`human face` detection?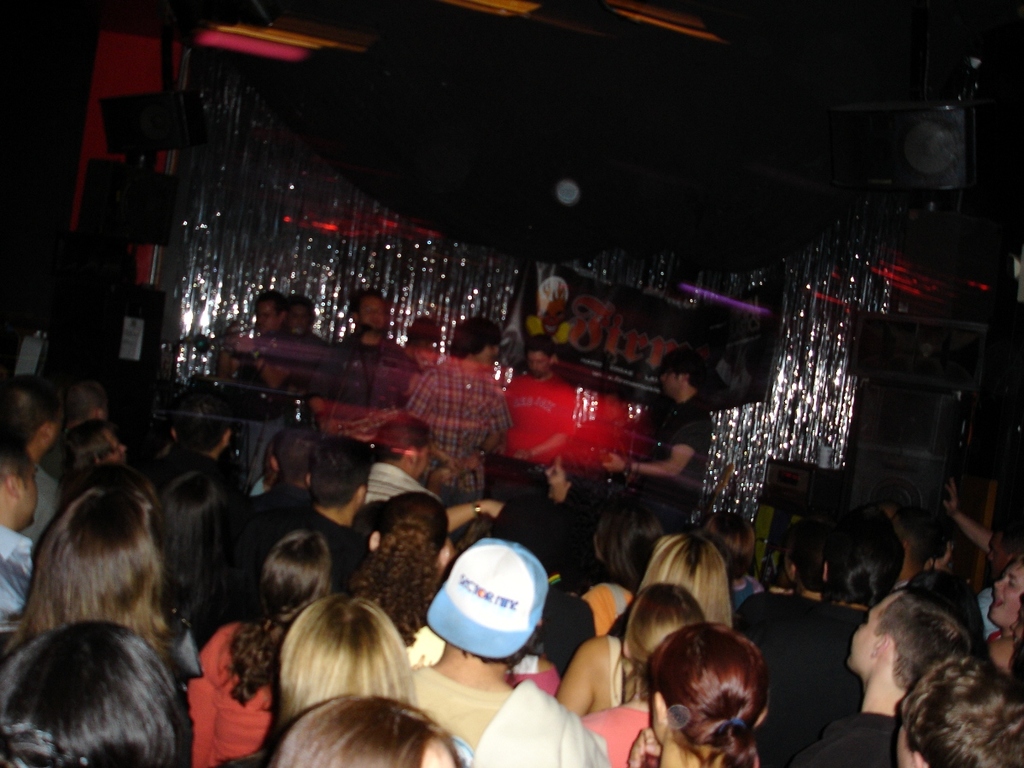
pyautogui.locateOnScreen(251, 306, 284, 335)
